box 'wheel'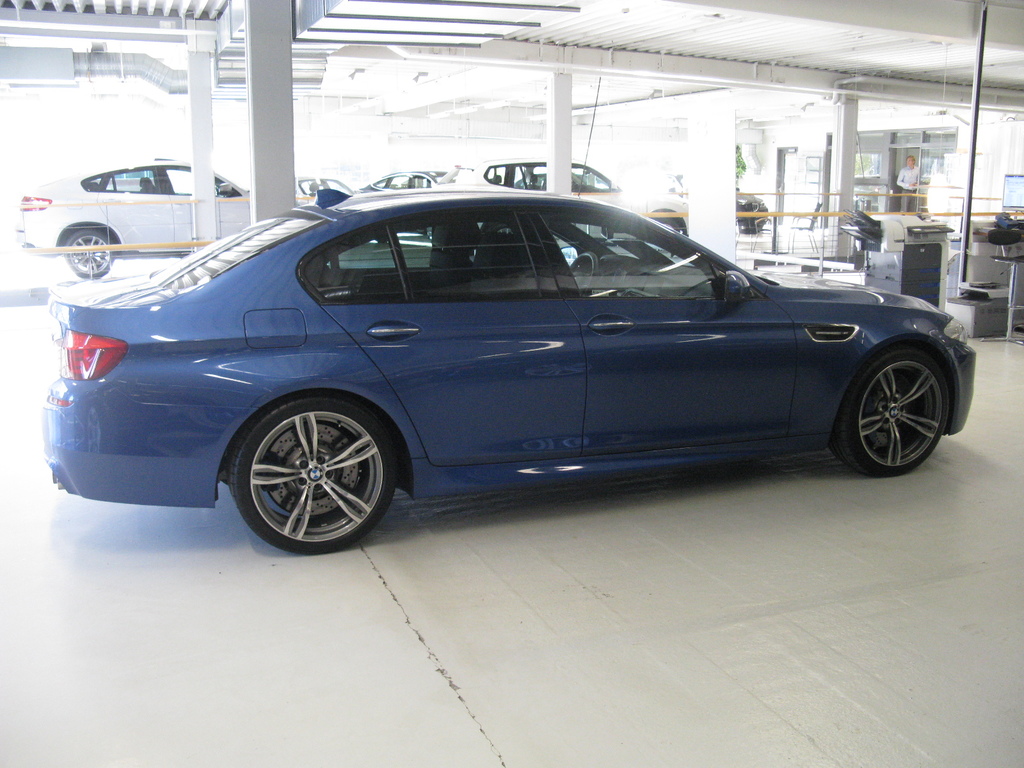
bbox=[219, 390, 395, 547]
